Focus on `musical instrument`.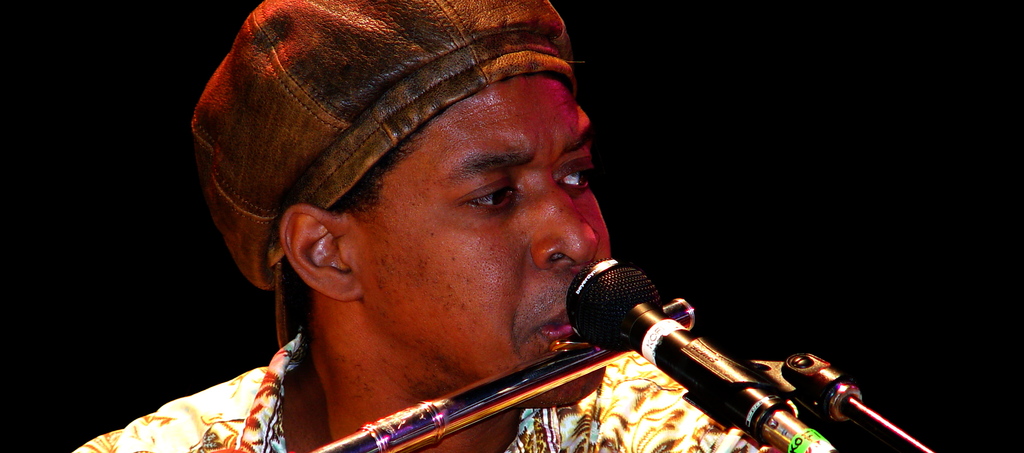
Focused at 300,296,700,452.
